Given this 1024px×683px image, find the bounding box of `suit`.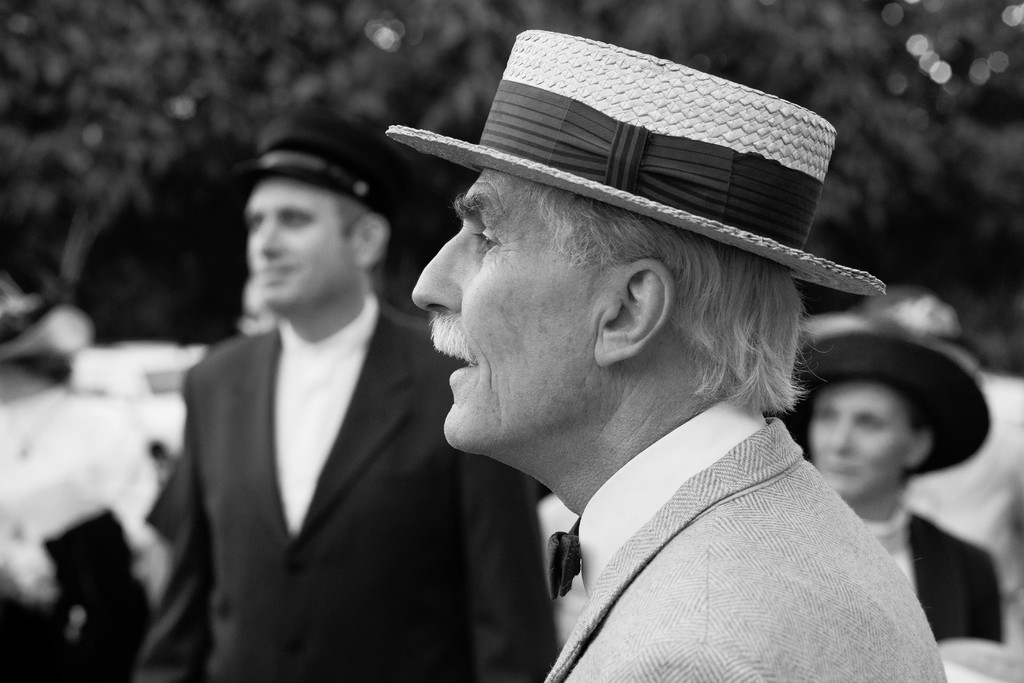
bbox=(543, 391, 948, 682).
